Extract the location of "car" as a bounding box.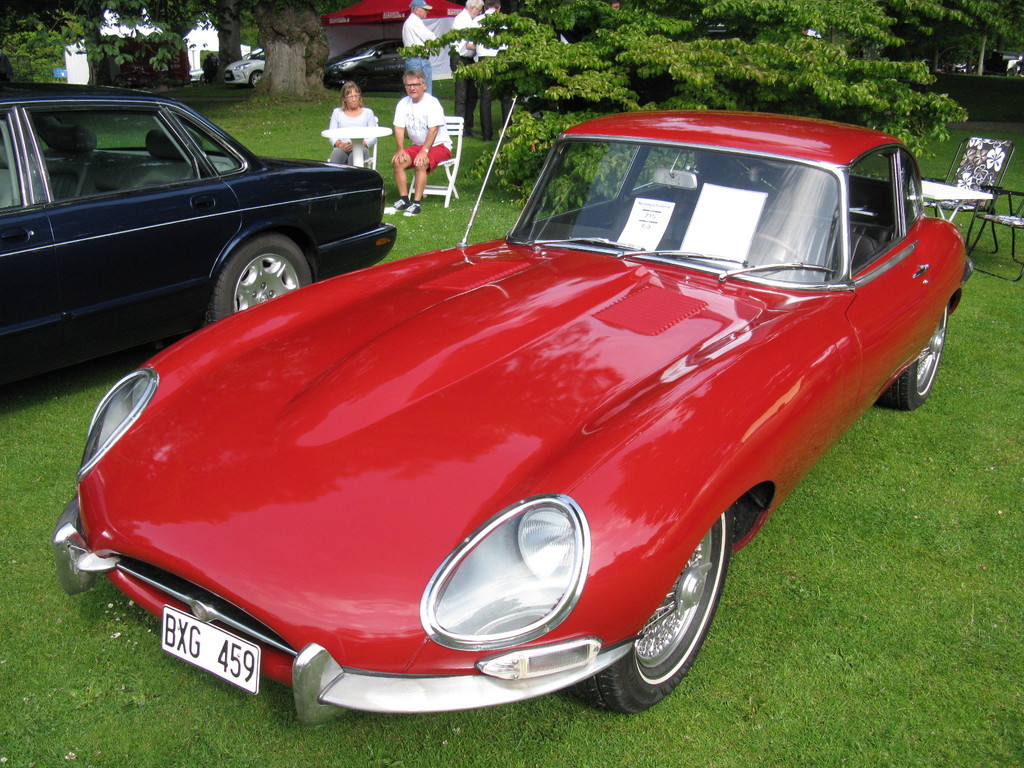
(left=0, top=79, right=401, bottom=396).
